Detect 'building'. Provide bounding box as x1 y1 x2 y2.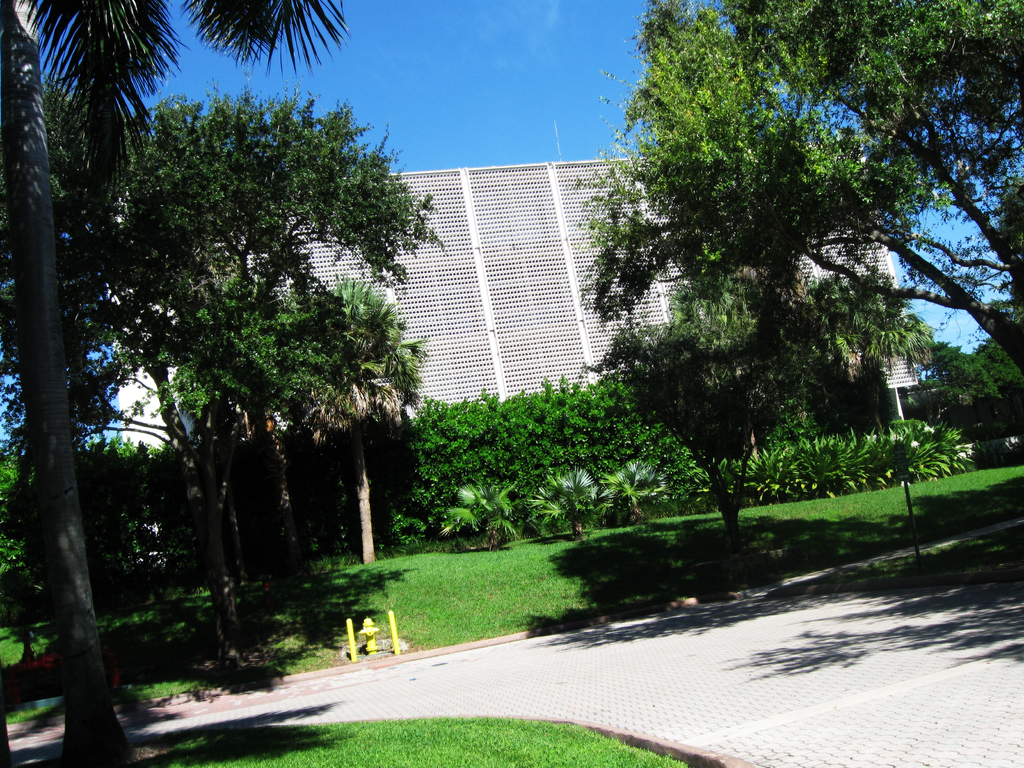
124 159 923 438.
